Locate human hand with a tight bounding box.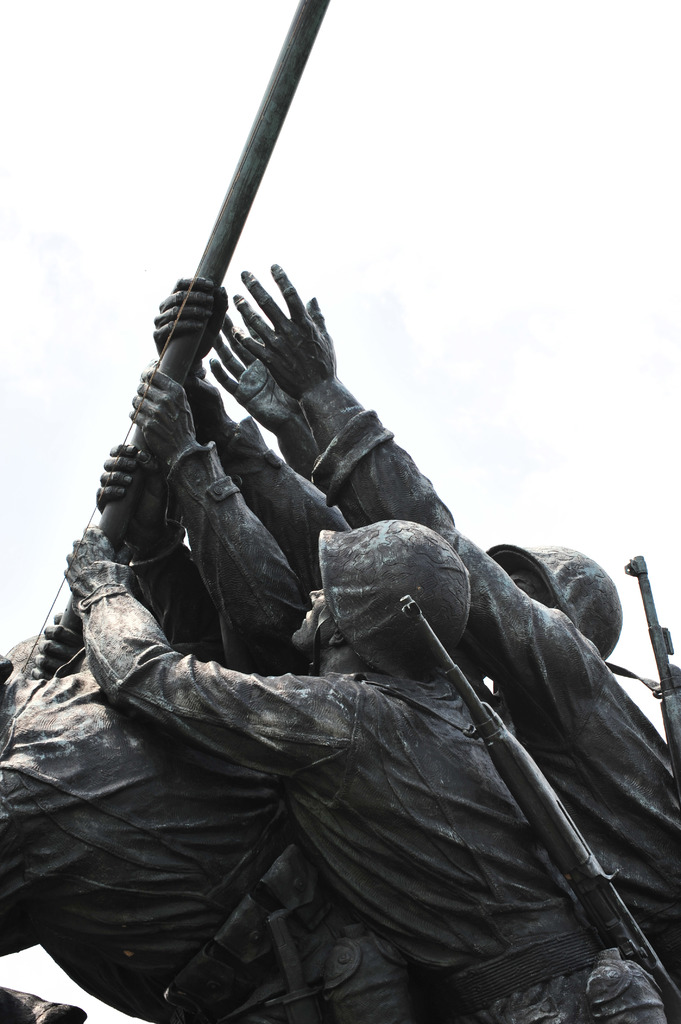
{"x1": 91, "y1": 438, "x2": 170, "y2": 554}.
